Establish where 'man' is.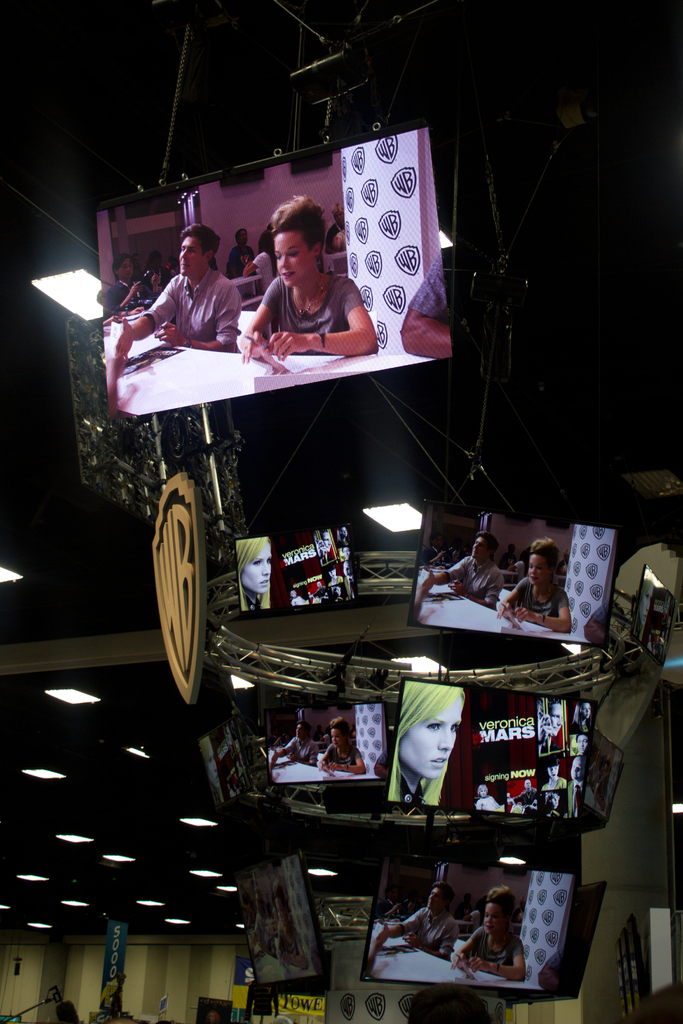
Established at (left=502, top=541, right=517, bottom=565).
